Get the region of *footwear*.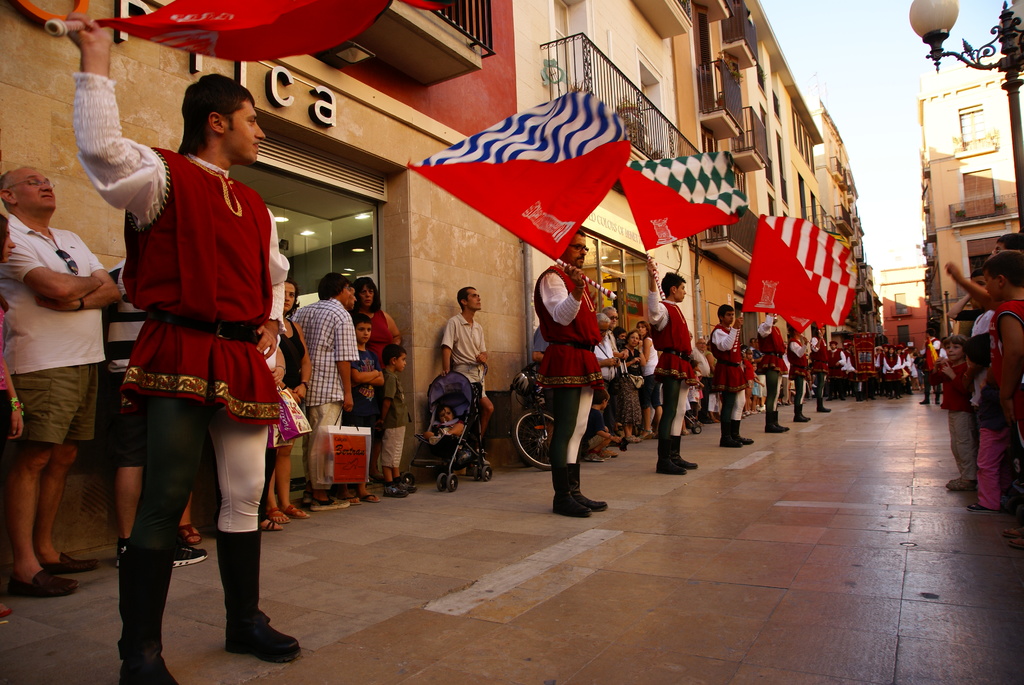
locate(15, 570, 79, 597).
